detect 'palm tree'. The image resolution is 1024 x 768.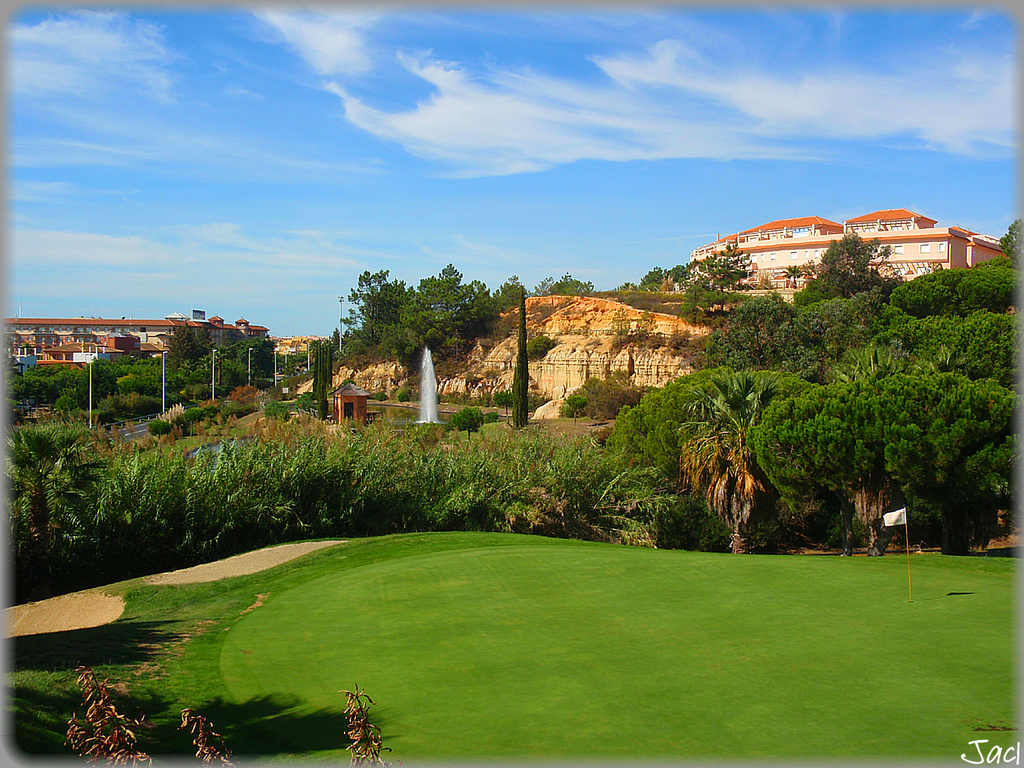
<box>433,264,504,370</box>.
